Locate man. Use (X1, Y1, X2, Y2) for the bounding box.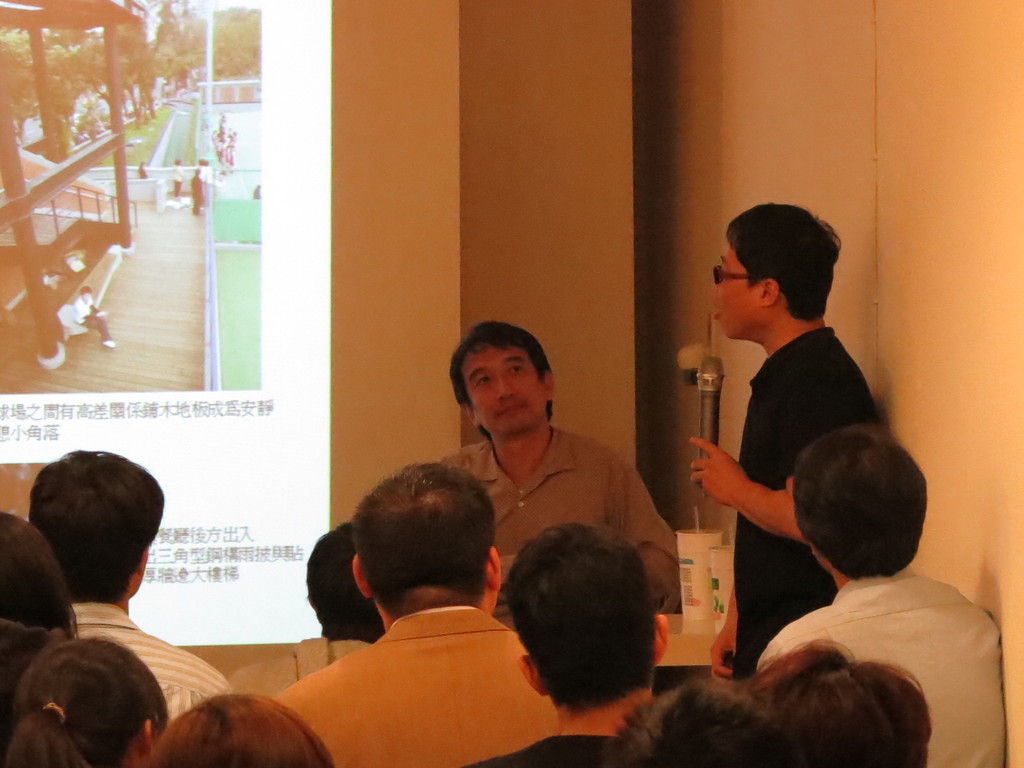
(226, 520, 387, 693).
